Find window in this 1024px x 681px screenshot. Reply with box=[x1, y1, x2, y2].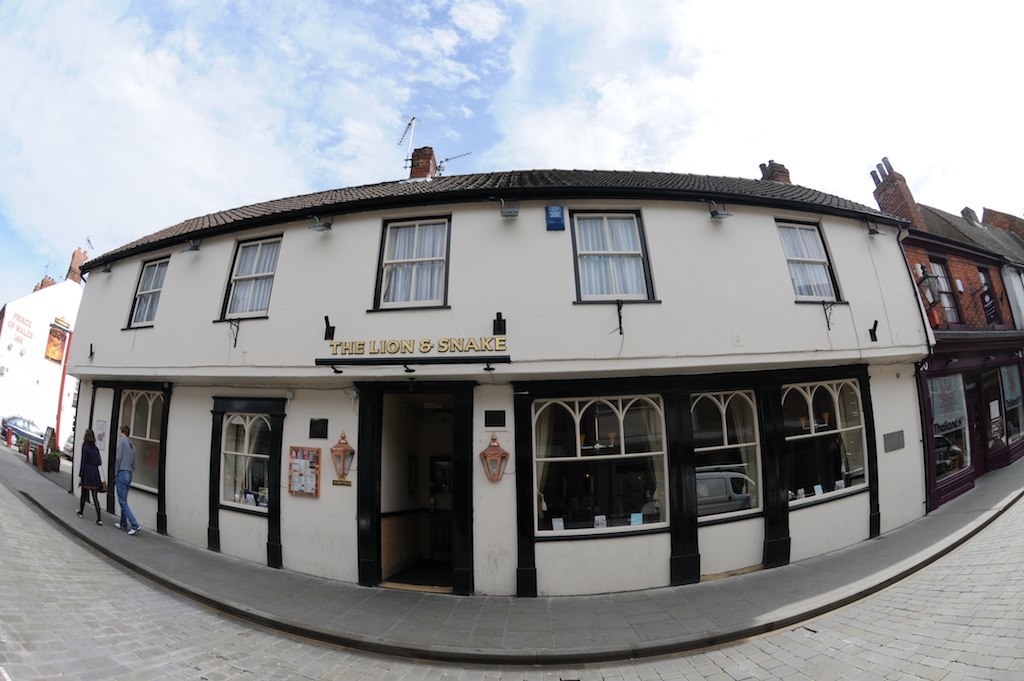
box=[780, 218, 844, 303].
